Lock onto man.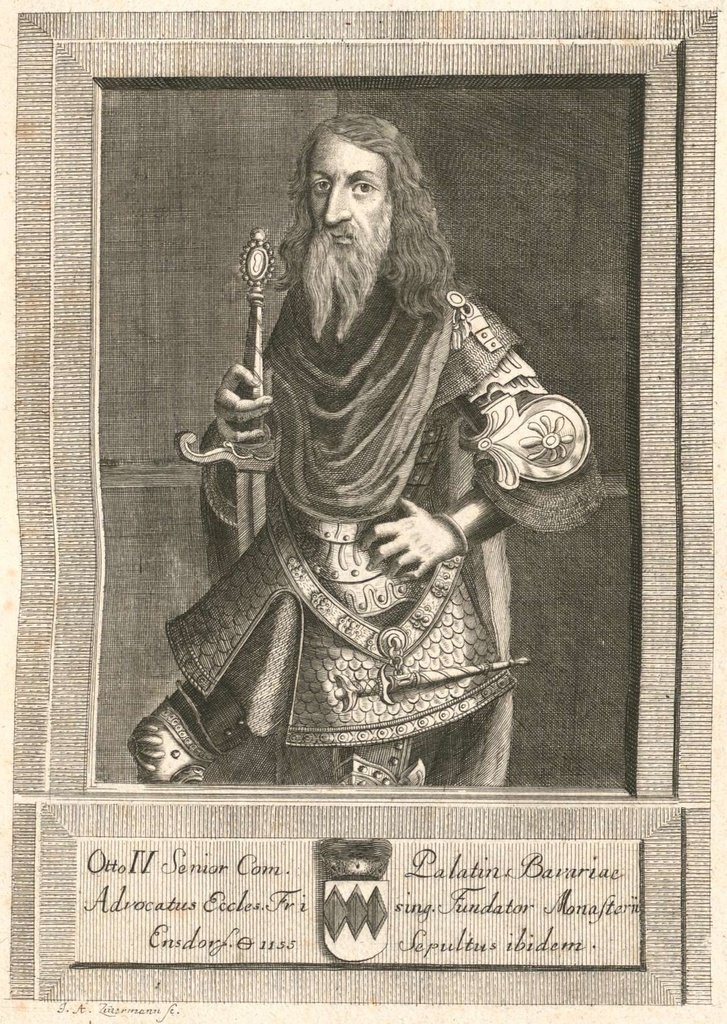
Locked: x1=167 y1=121 x2=601 y2=812.
